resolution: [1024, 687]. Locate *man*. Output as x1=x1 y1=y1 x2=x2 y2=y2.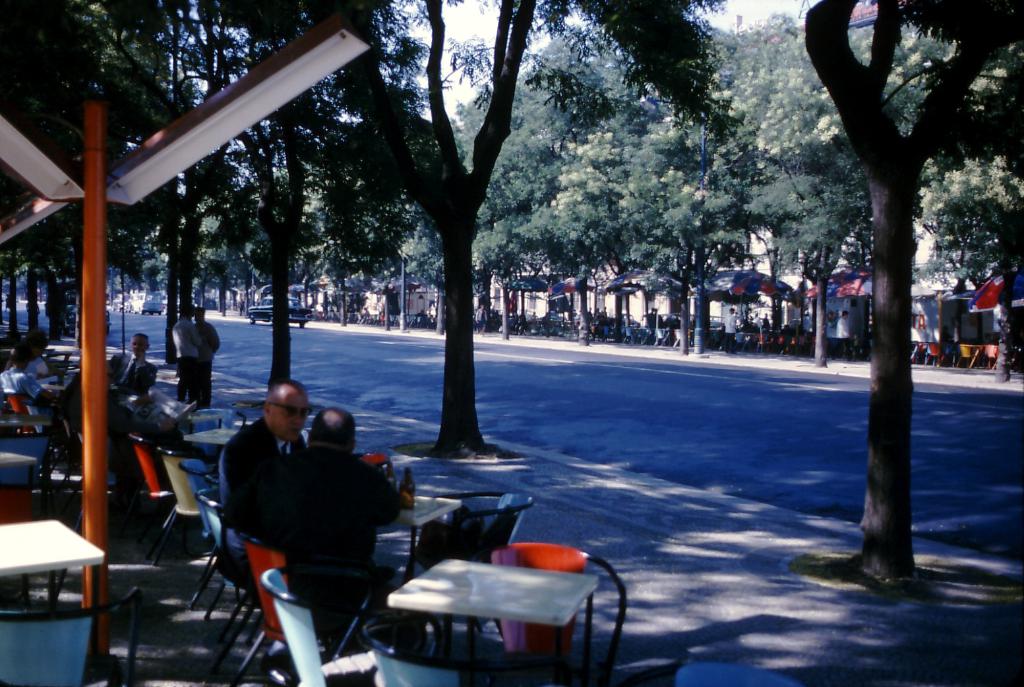
x1=102 y1=360 x2=186 y2=448.
